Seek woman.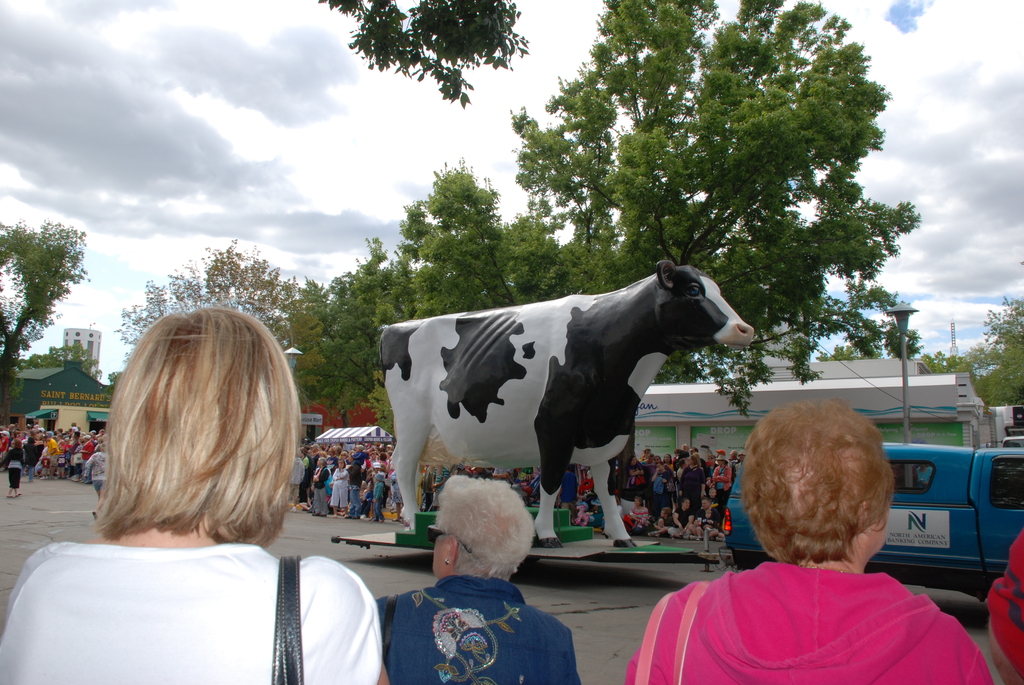
(626, 496, 648, 529).
